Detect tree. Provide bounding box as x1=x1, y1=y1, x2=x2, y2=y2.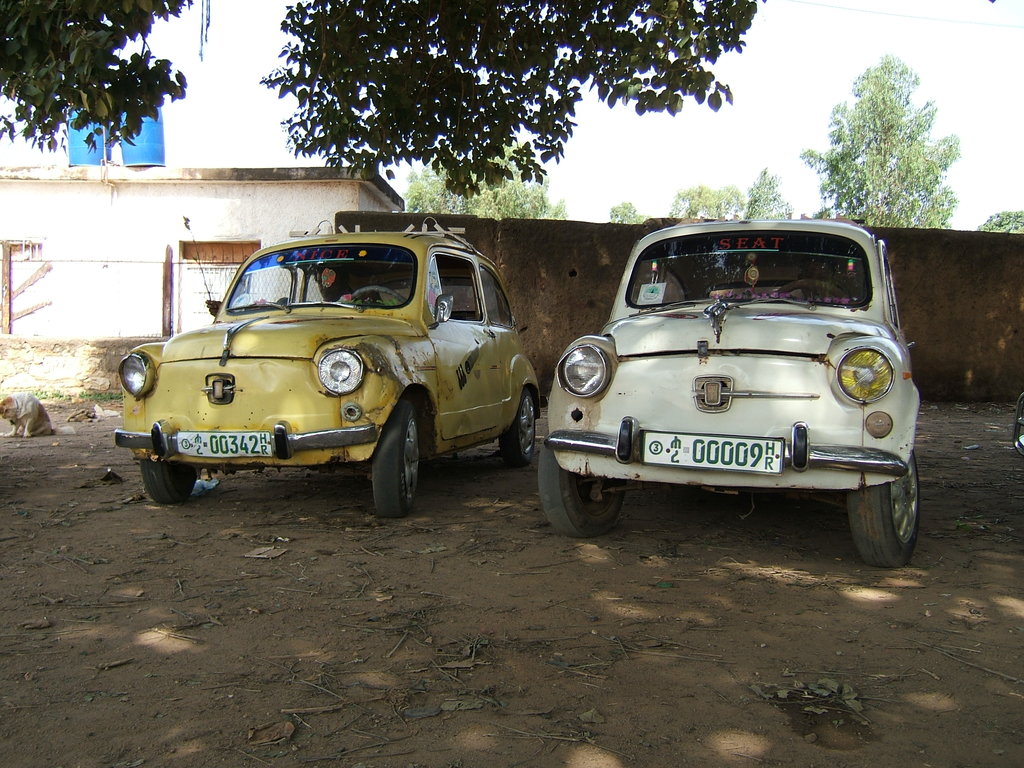
x1=406, y1=131, x2=568, y2=220.
